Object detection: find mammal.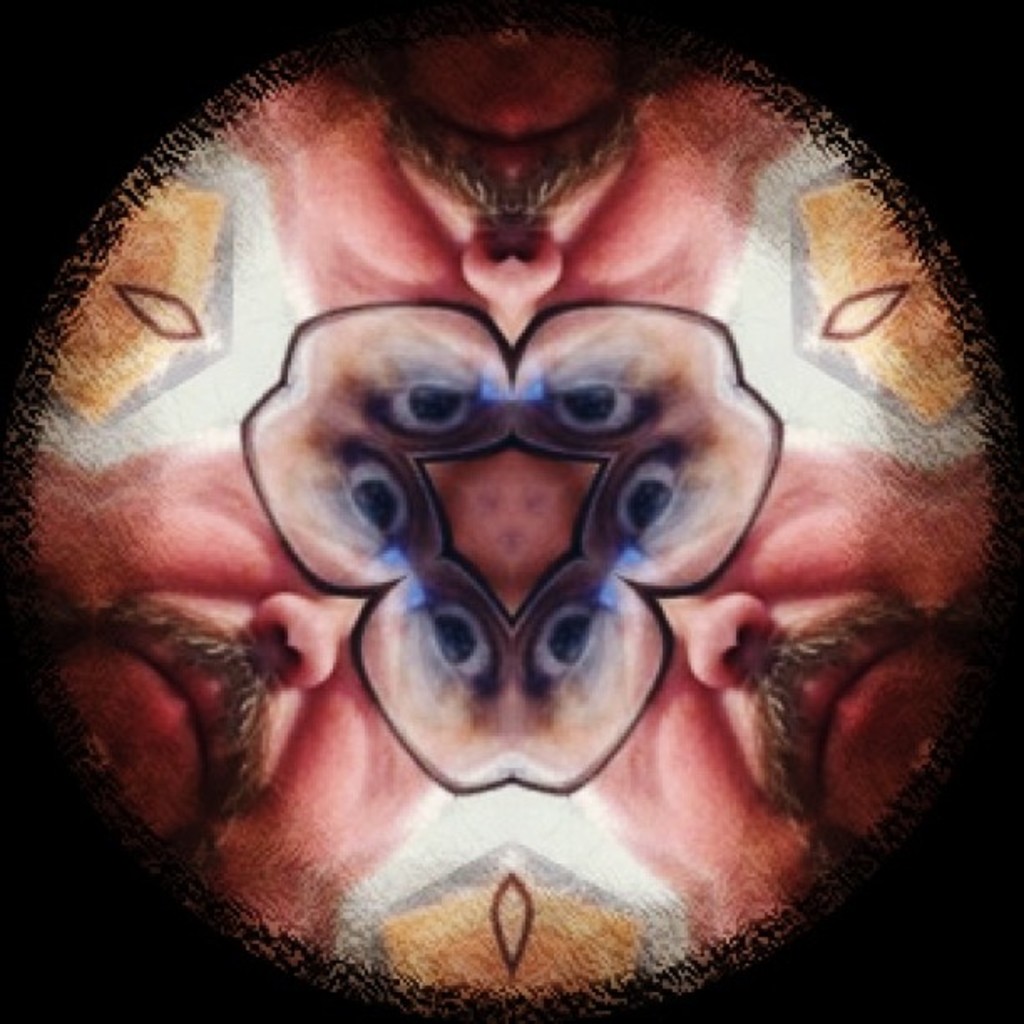
{"x1": 30, "y1": 438, "x2": 438, "y2": 954}.
